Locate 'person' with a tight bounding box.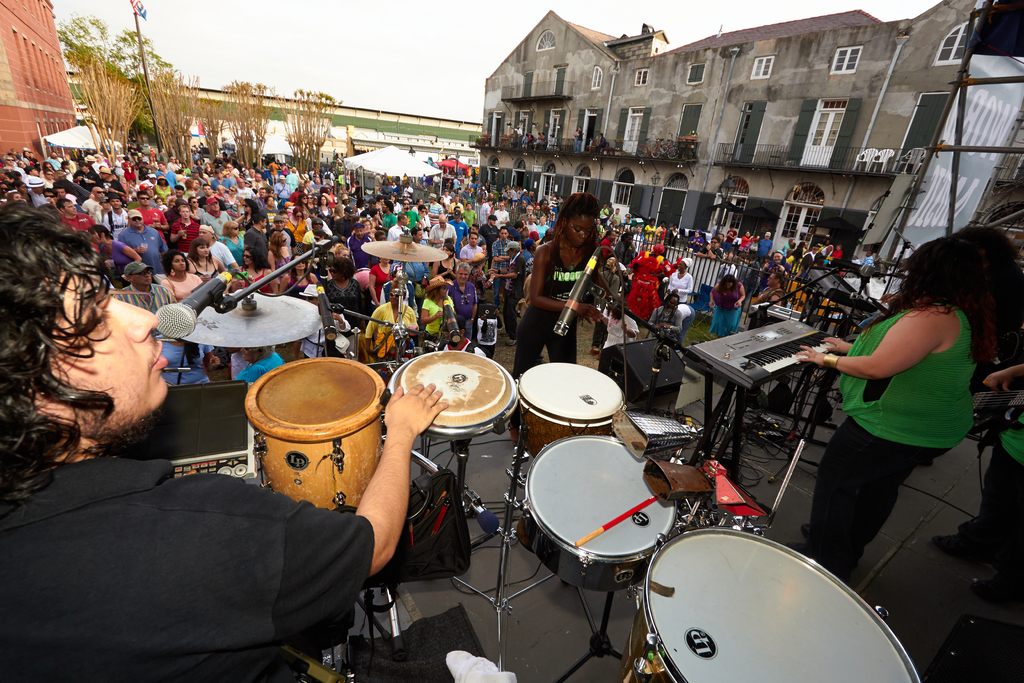
[x1=787, y1=240, x2=797, y2=252].
